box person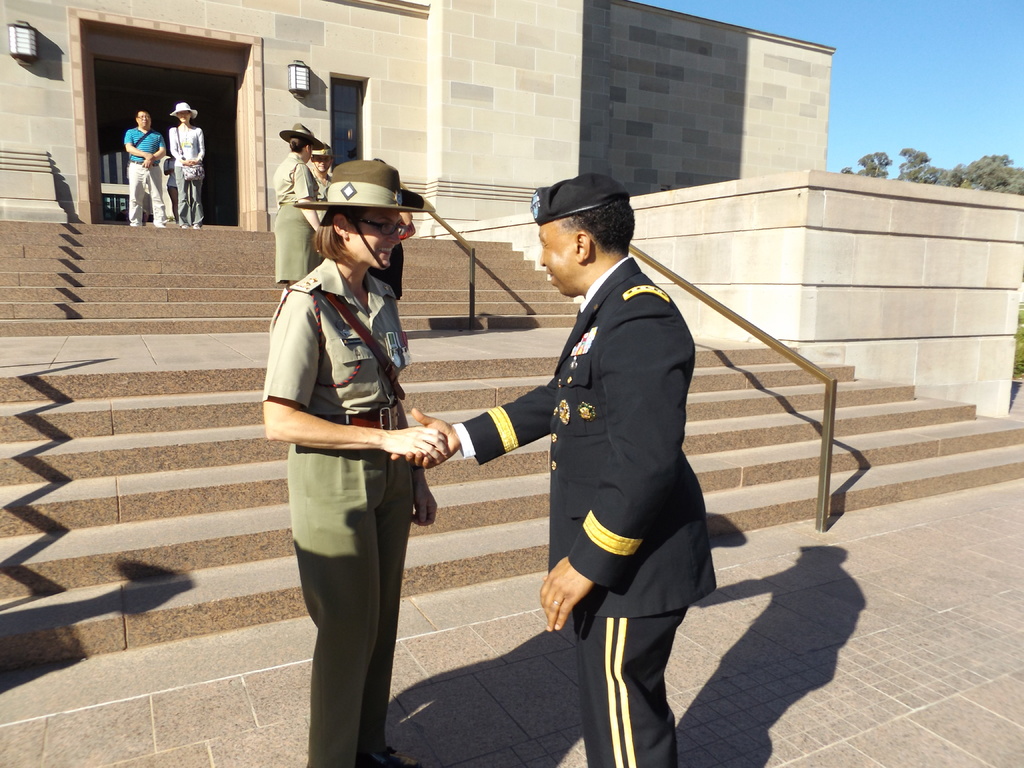
l=468, t=172, r=703, b=756
